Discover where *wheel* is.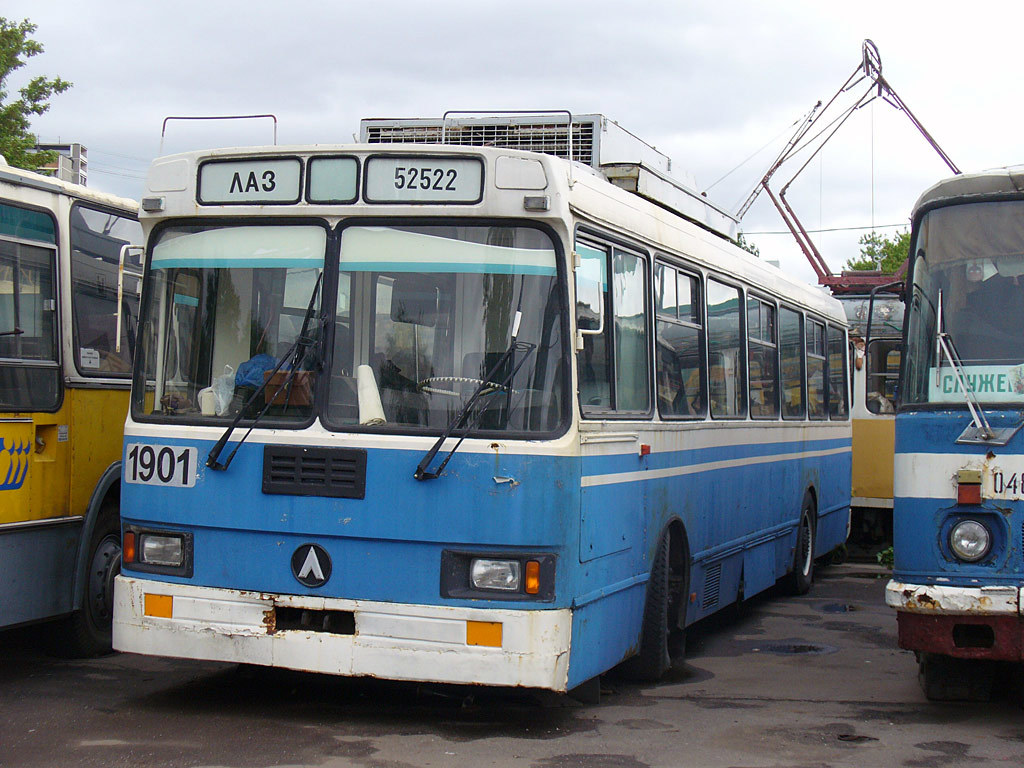
Discovered at 921, 653, 973, 708.
